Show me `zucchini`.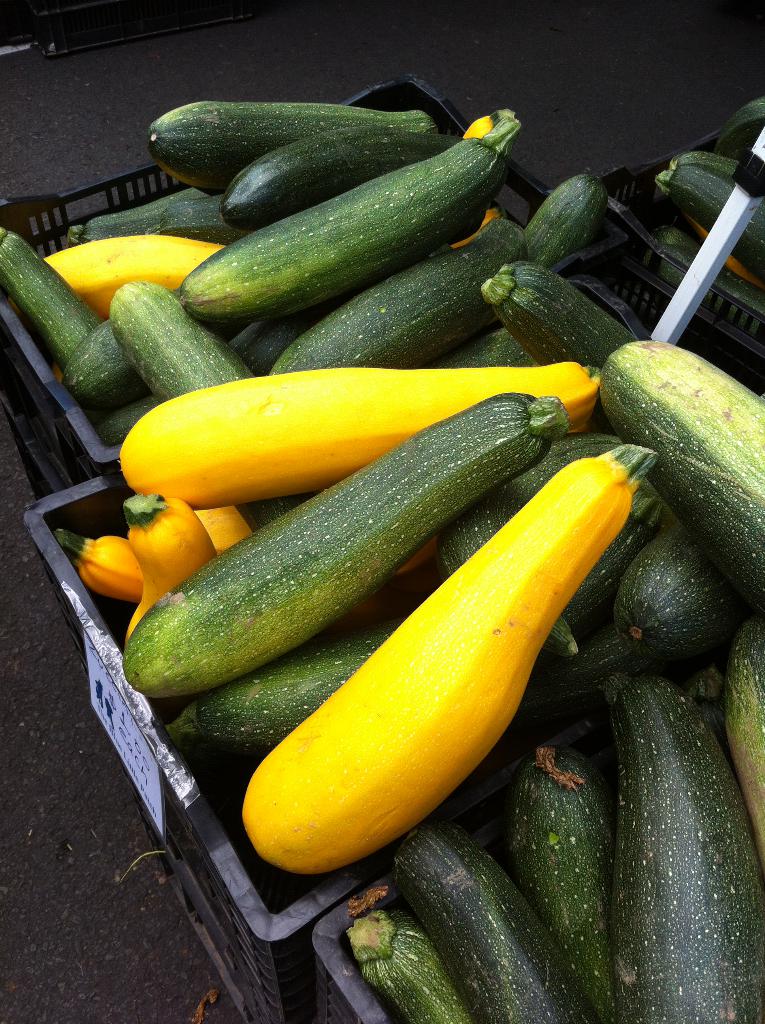
`zucchini` is here: crop(270, 216, 527, 372).
